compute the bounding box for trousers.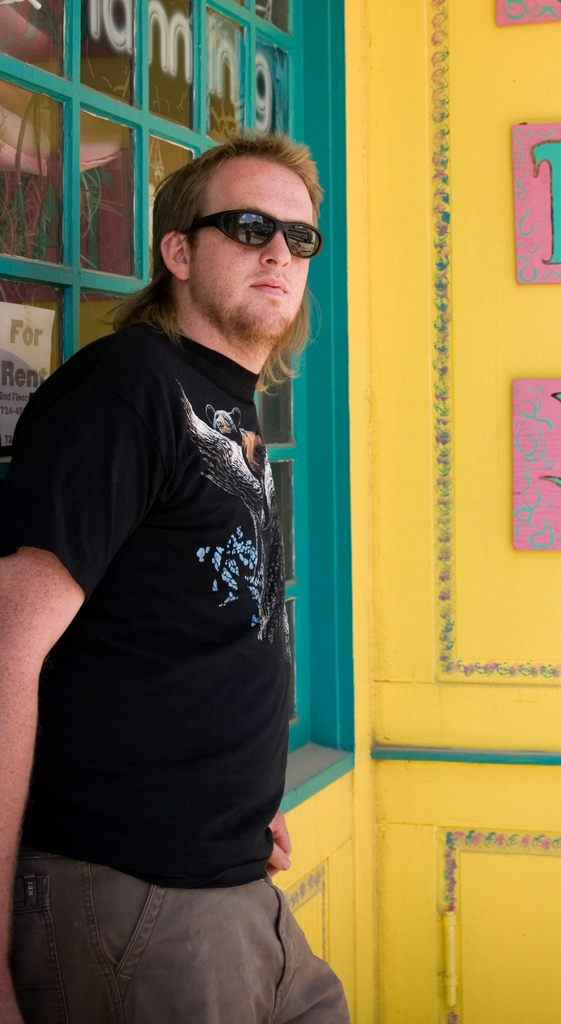
(6, 841, 344, 1020).
